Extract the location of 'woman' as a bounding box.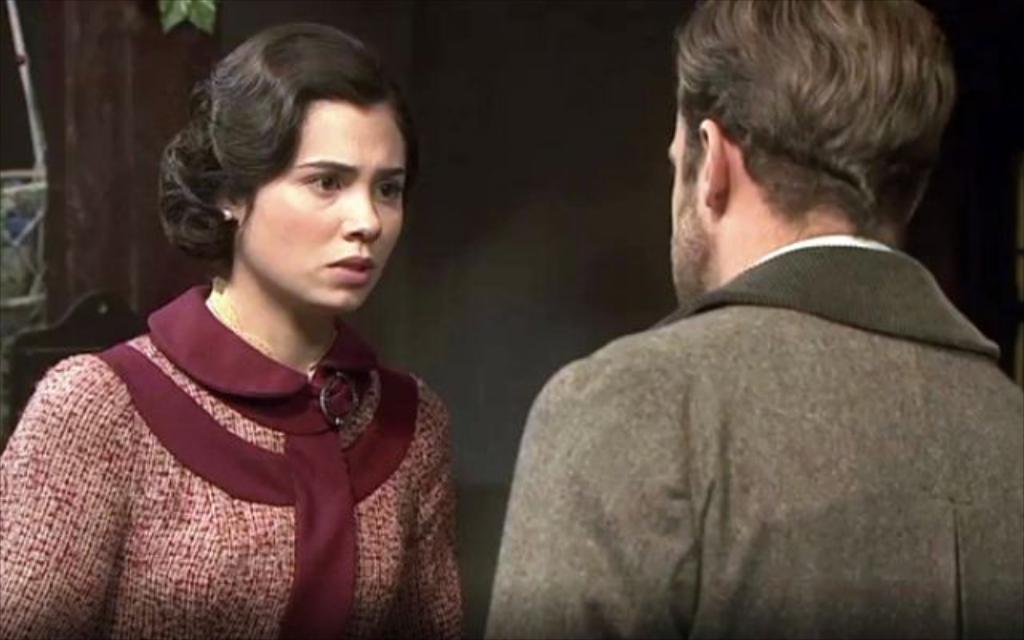
(left=0, top=21, right=462, bottom=638).
